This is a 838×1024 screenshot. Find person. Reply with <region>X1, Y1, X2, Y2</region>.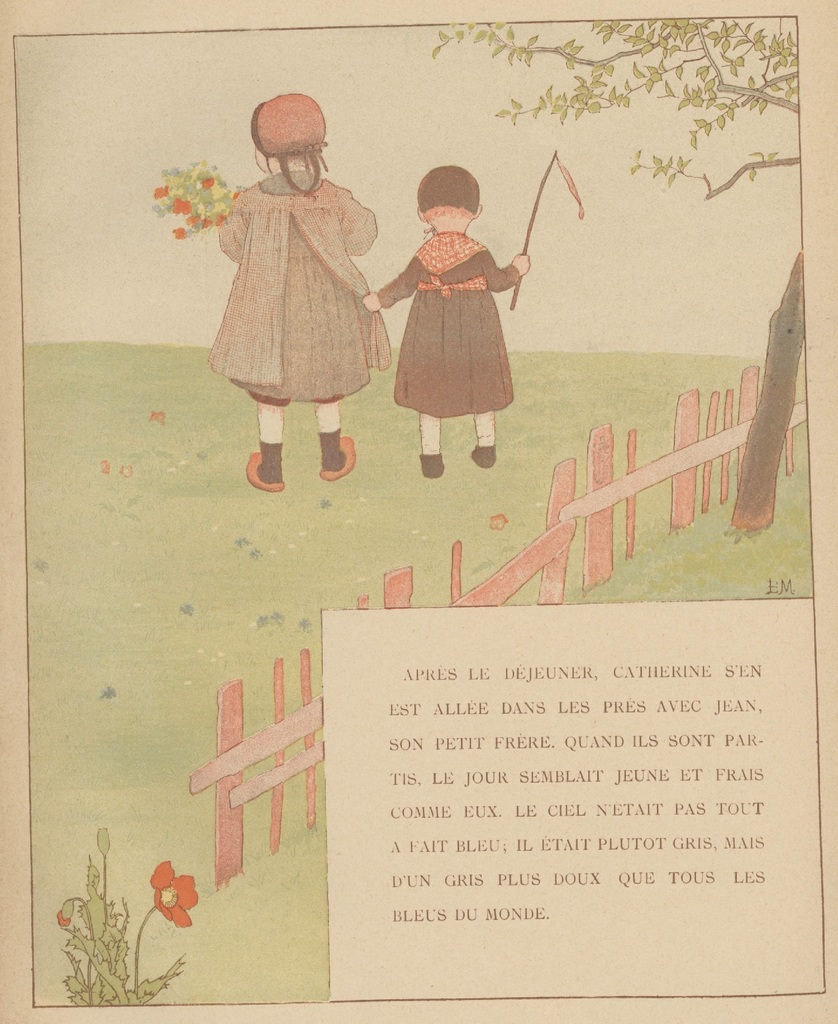
<region>203, 88, 399, 487</region>.
